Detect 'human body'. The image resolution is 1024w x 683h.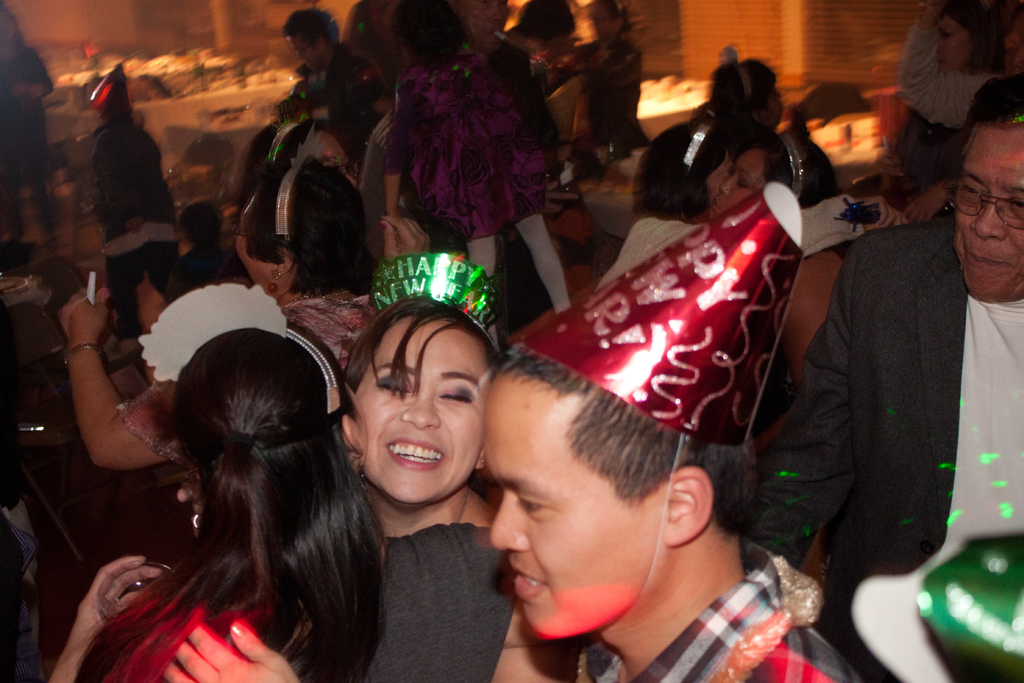
87:121:179:342.
